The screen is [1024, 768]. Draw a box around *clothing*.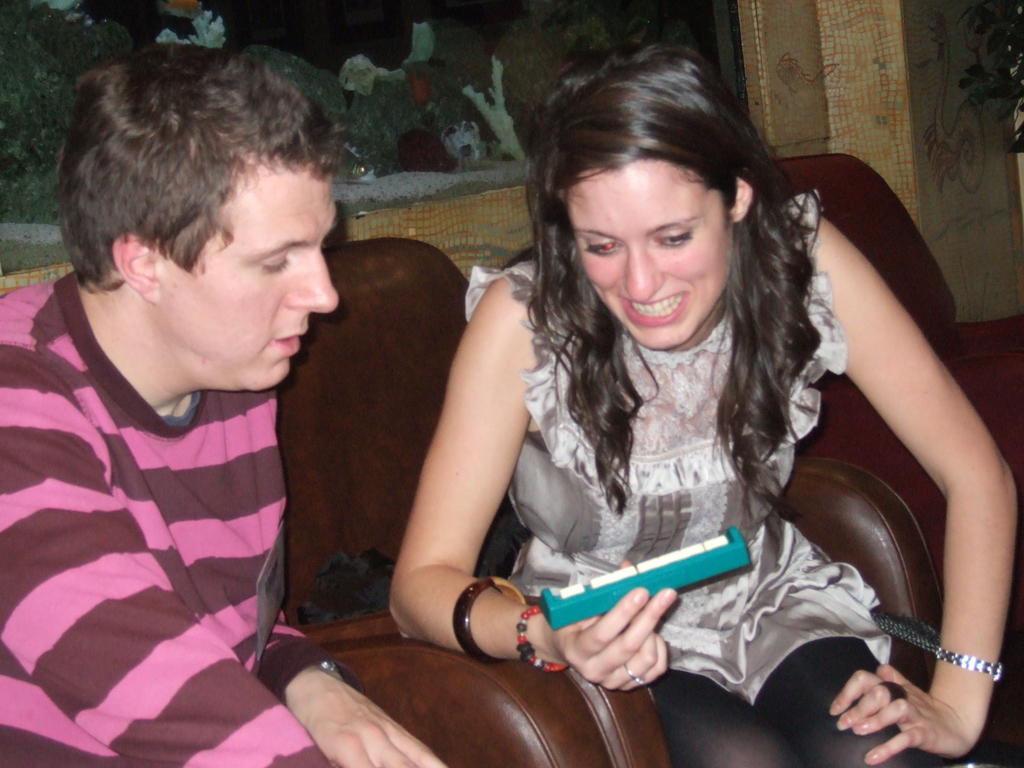
(x1=7, y1=207, x2=345, y2=748).
